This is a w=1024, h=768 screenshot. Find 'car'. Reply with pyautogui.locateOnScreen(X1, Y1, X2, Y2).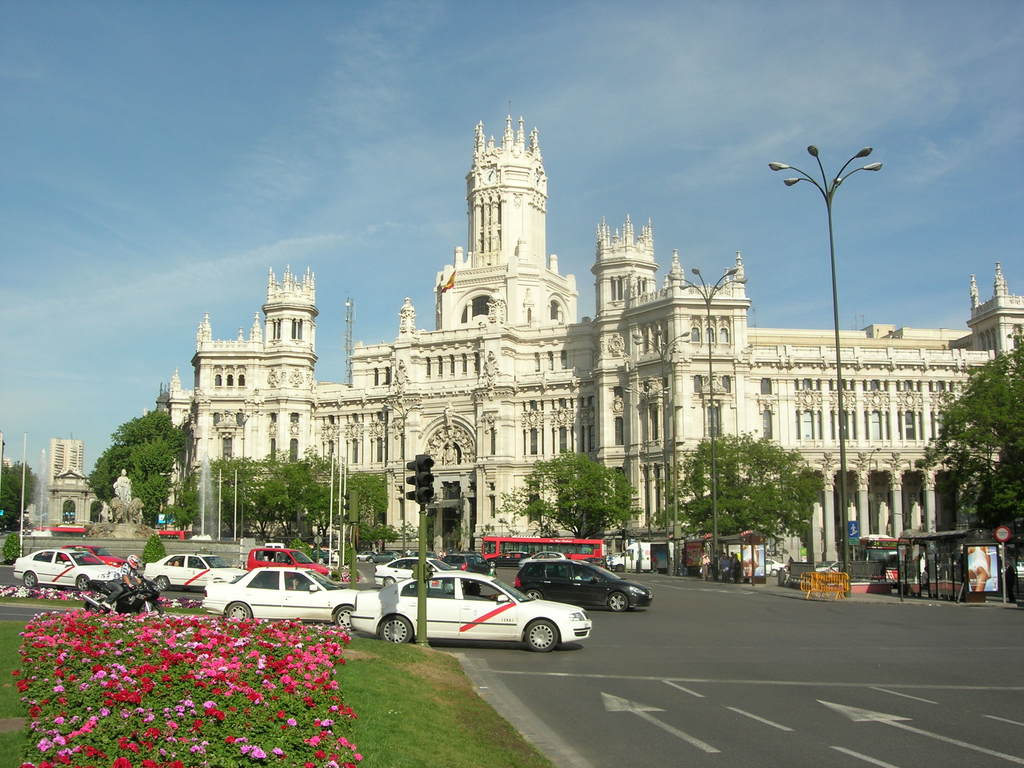
pyautogui.locateOnScreen(508, 556, 654, 610).
